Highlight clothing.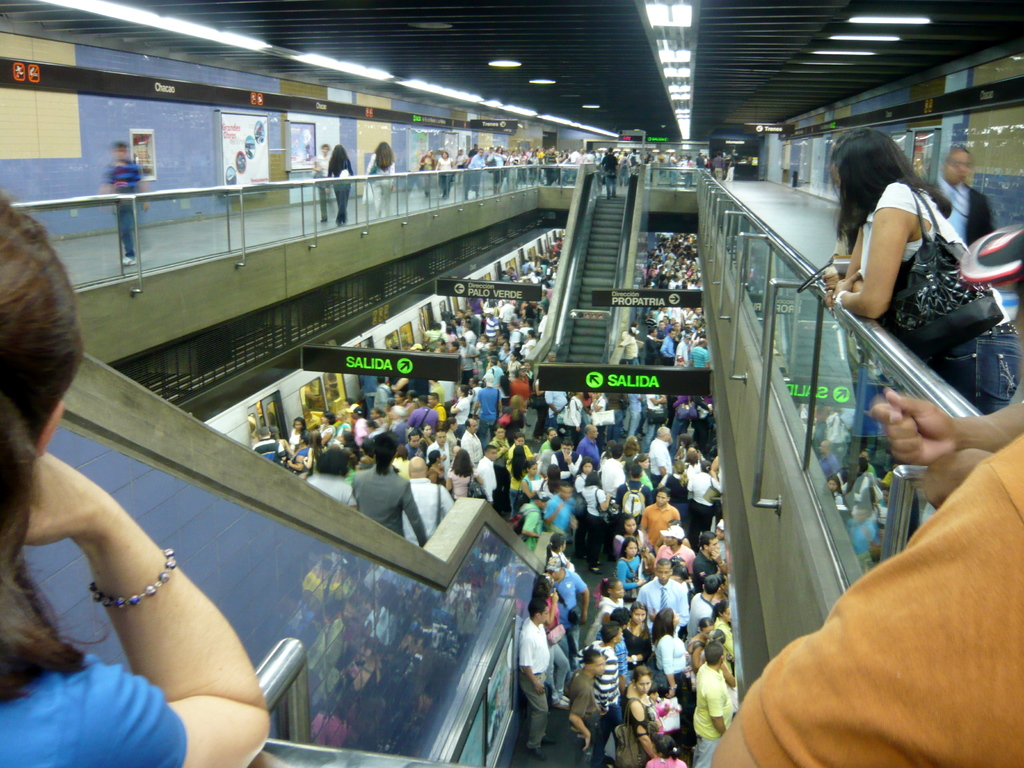
Highlighted region: (left=490, top=438, right=513, bottom=507).
